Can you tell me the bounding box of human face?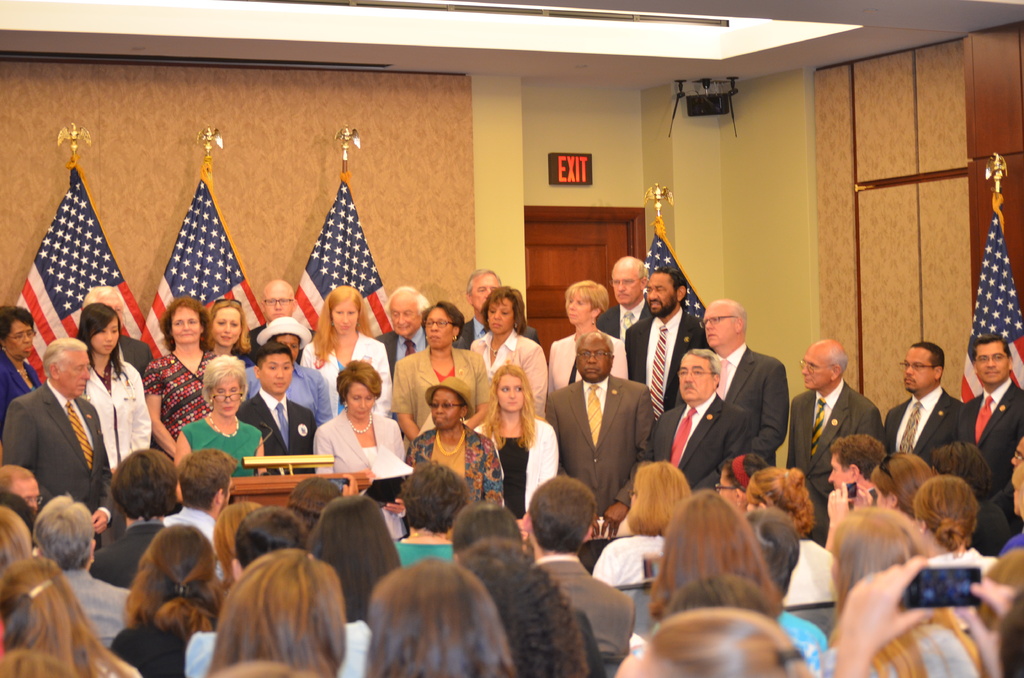
(left=705, top=307, right=728, bottom=346).
